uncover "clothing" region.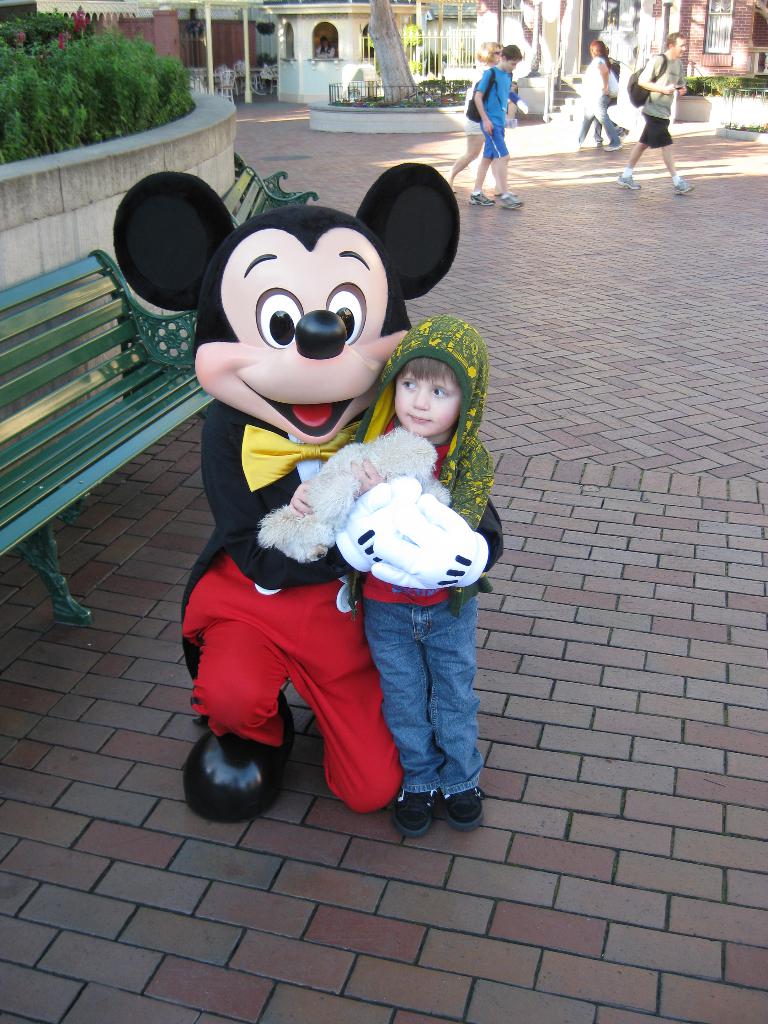
Uncovered: [left=355, top=319, right=484, bottom=548].
